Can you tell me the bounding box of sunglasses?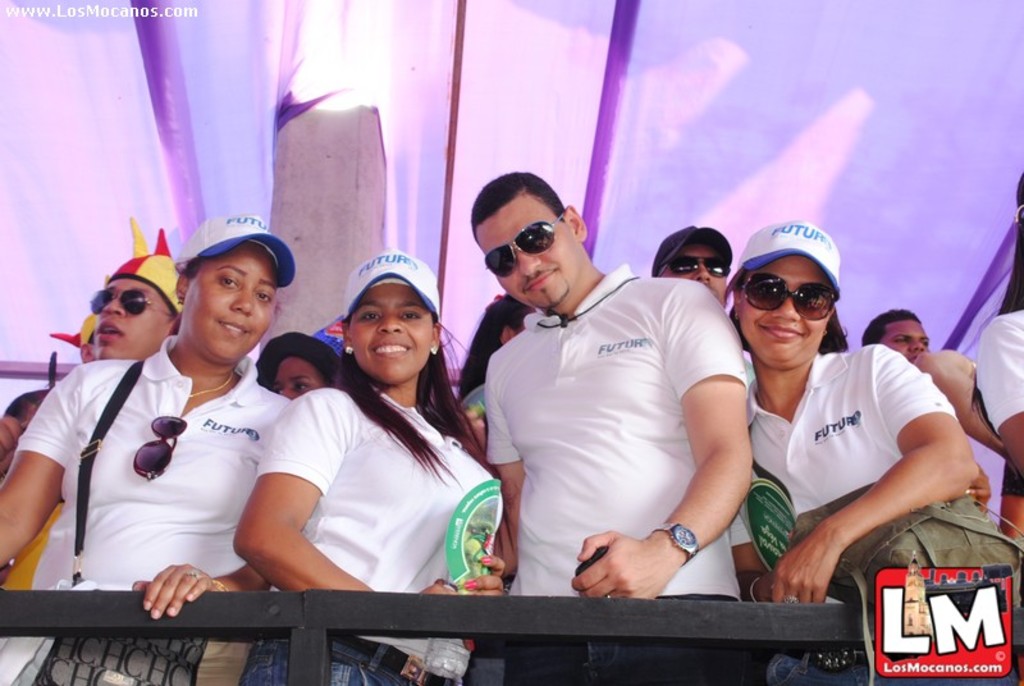
bbox=[88, 291, 172, 317].
